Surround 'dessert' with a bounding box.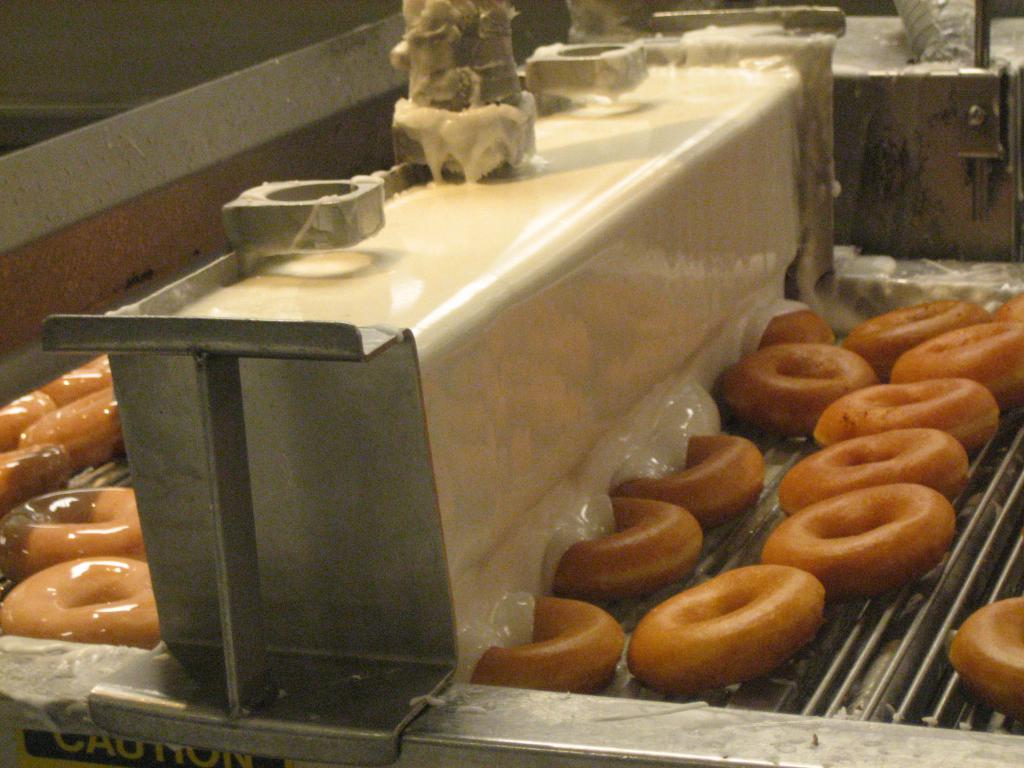
detection(818, 379, 1003, 449).
